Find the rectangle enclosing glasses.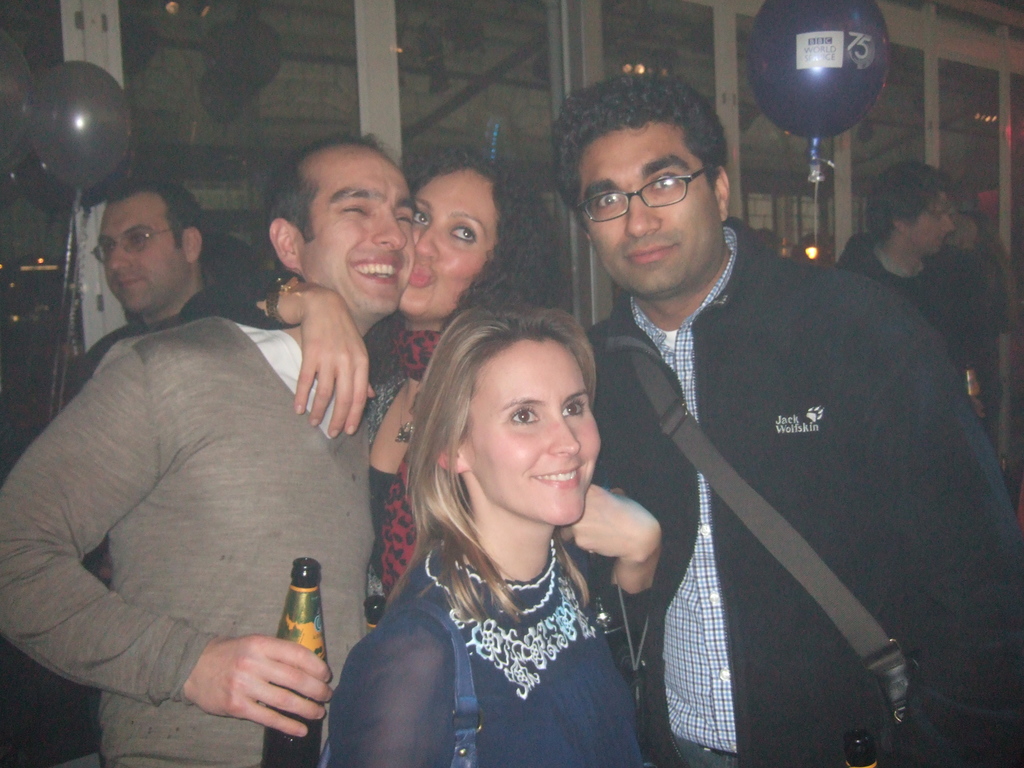
box(568, 168, 708, 225).
